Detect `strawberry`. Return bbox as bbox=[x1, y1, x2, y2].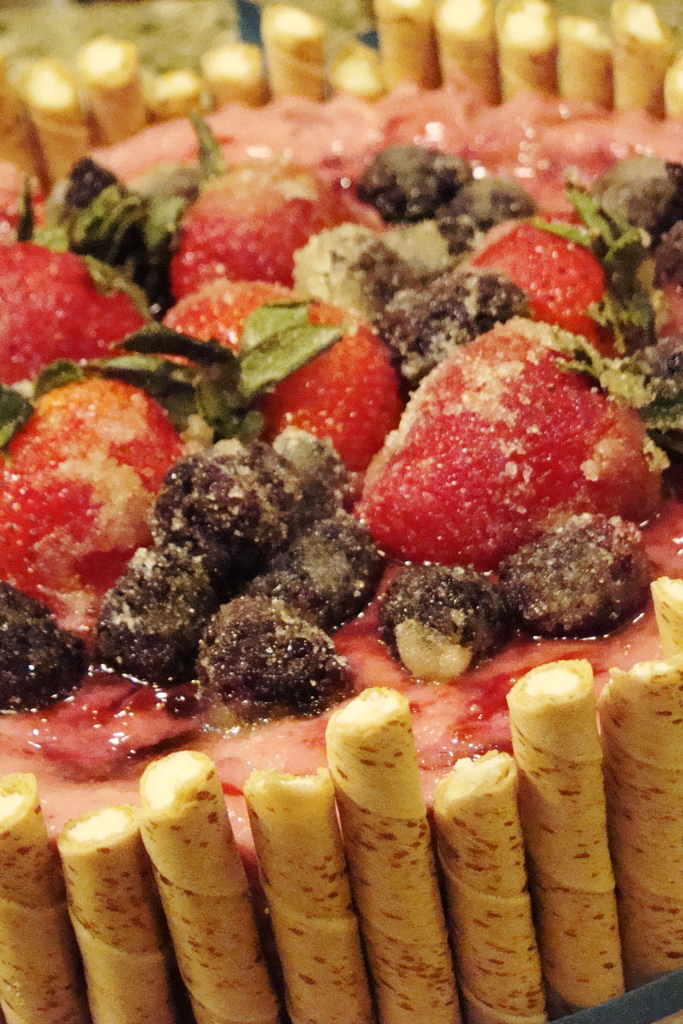
bbox=[468, 216, 648, 356].
